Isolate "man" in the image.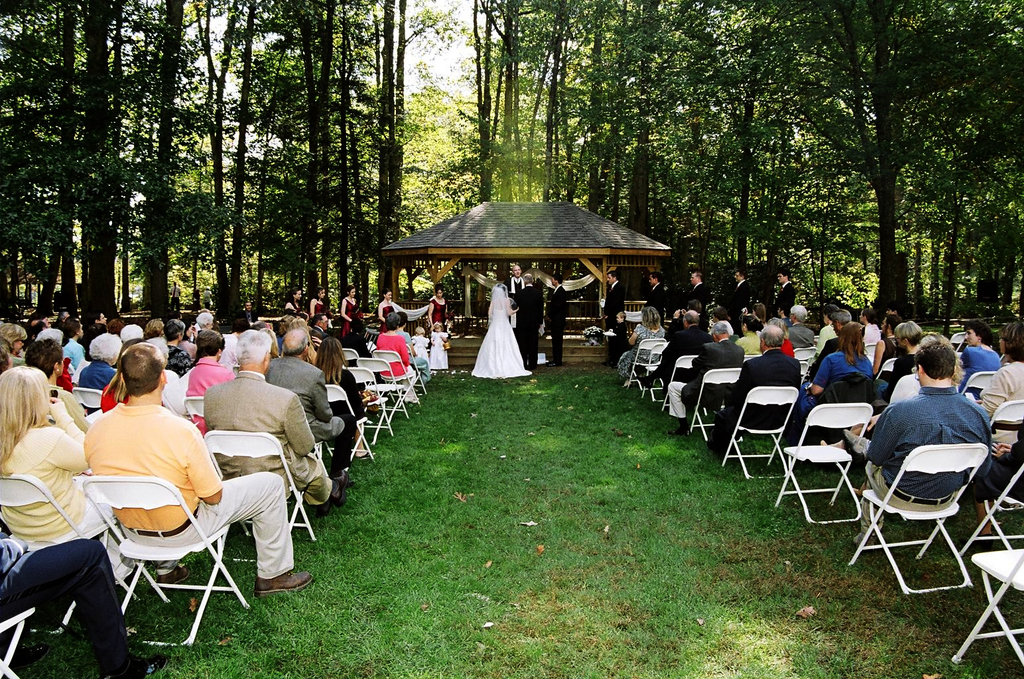
Isolated region: bbox=[689, 268, 708, 313].
